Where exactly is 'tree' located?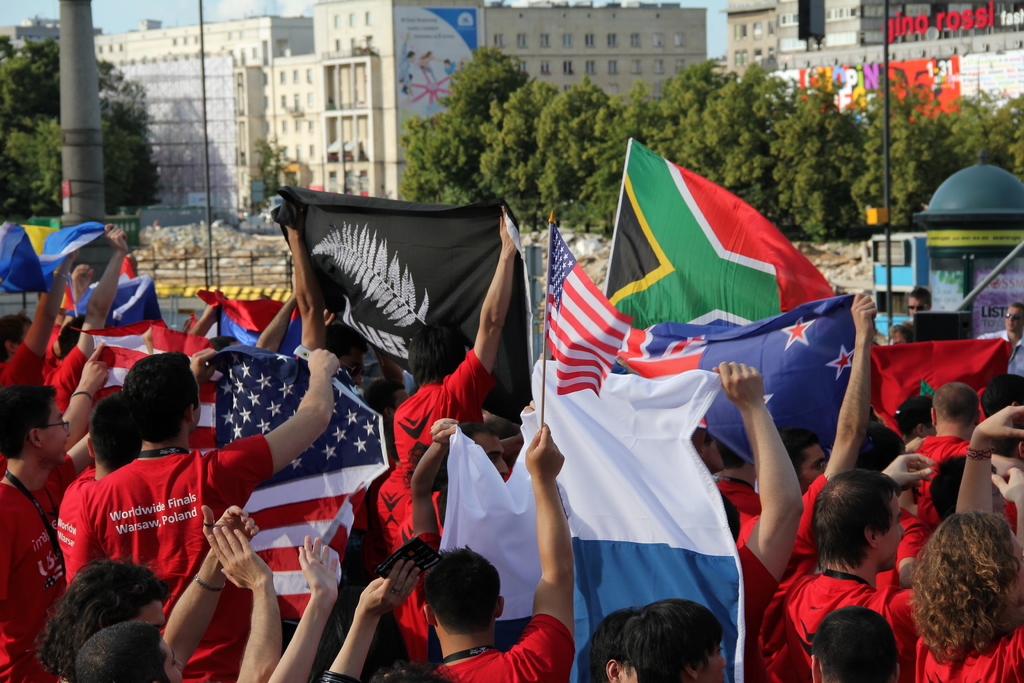
Its bounding box is 33,108,163,210.
